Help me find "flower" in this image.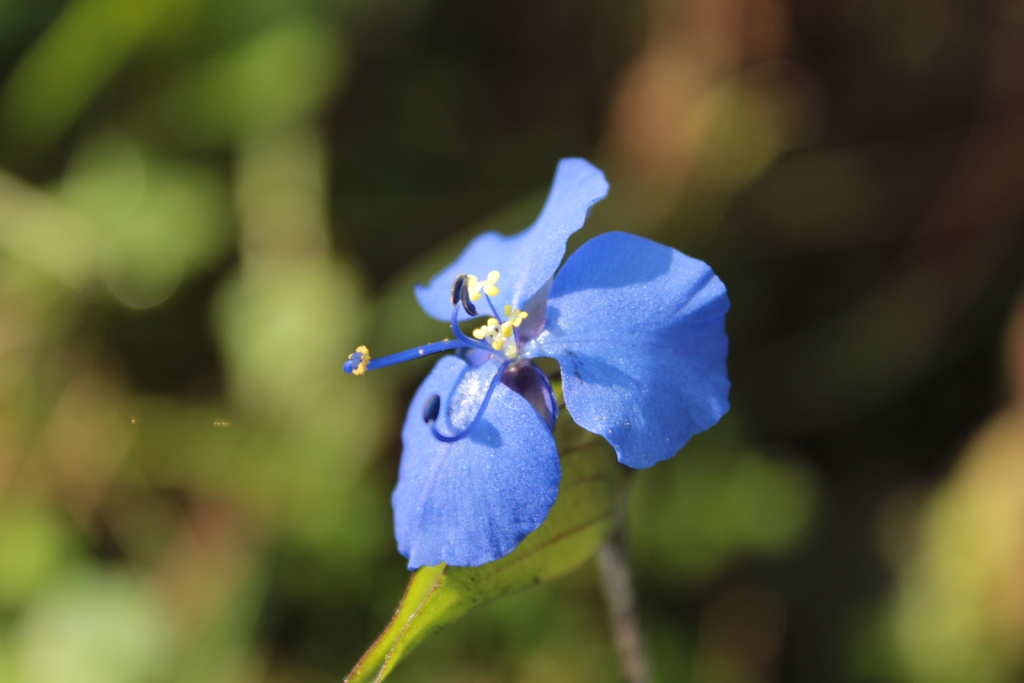
Found it: <bbox>366, 154, 725, 558</bbox>.
